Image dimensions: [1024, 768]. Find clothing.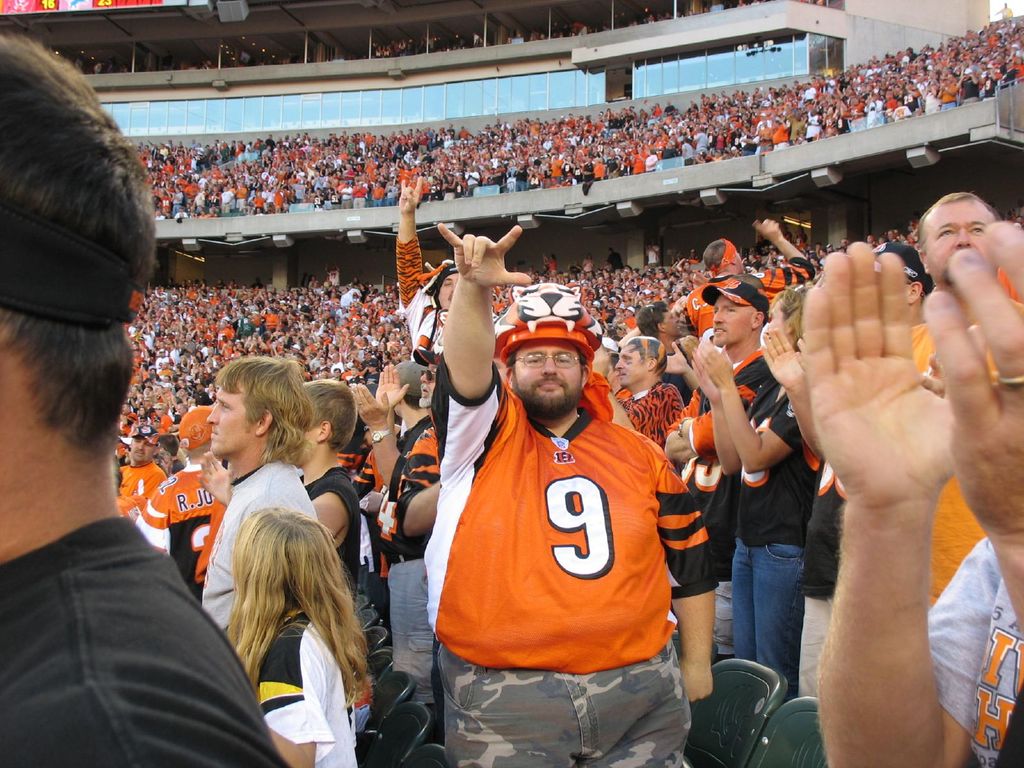
<box>387,554,442,703</box>.
